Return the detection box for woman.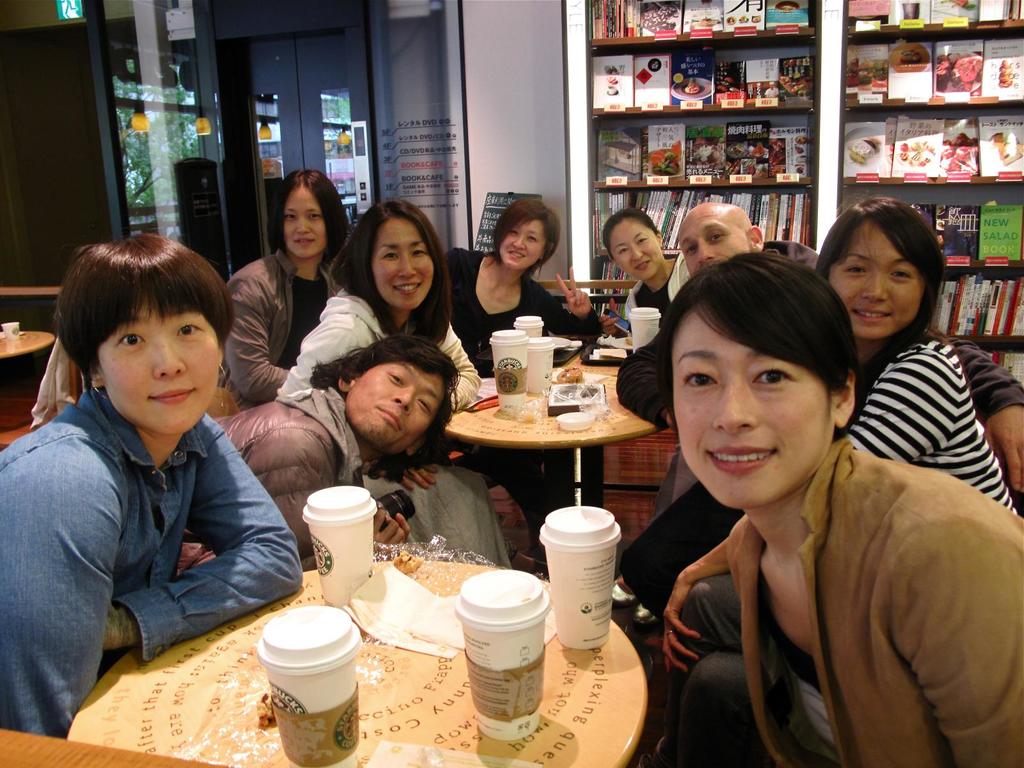
bbox=[440, 198, 604, 561].
